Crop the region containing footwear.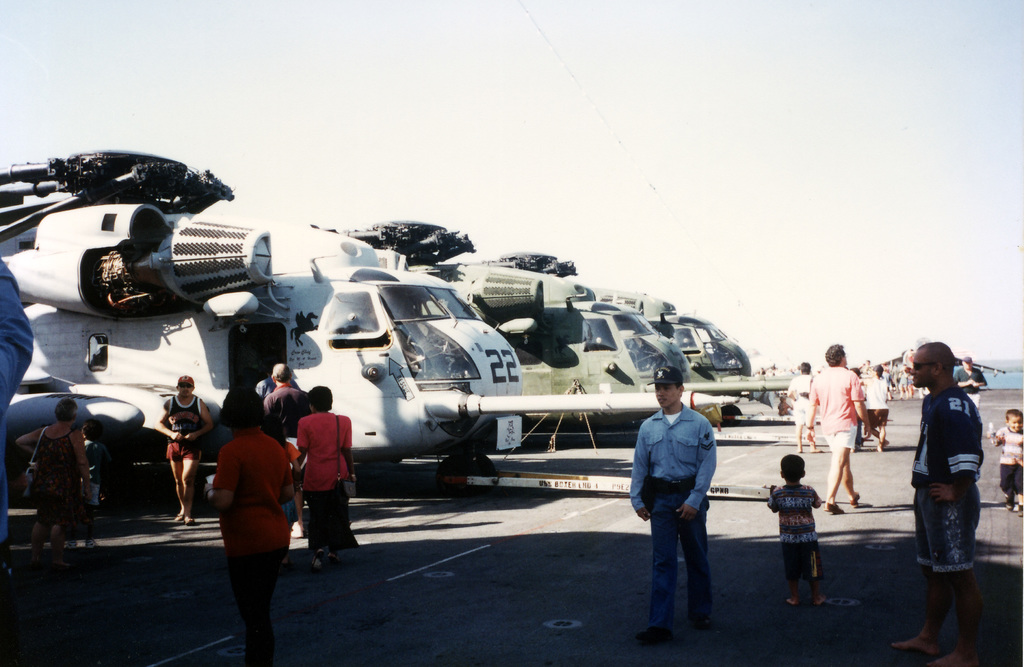
Crop region: box(824, 502, 845, 514).
